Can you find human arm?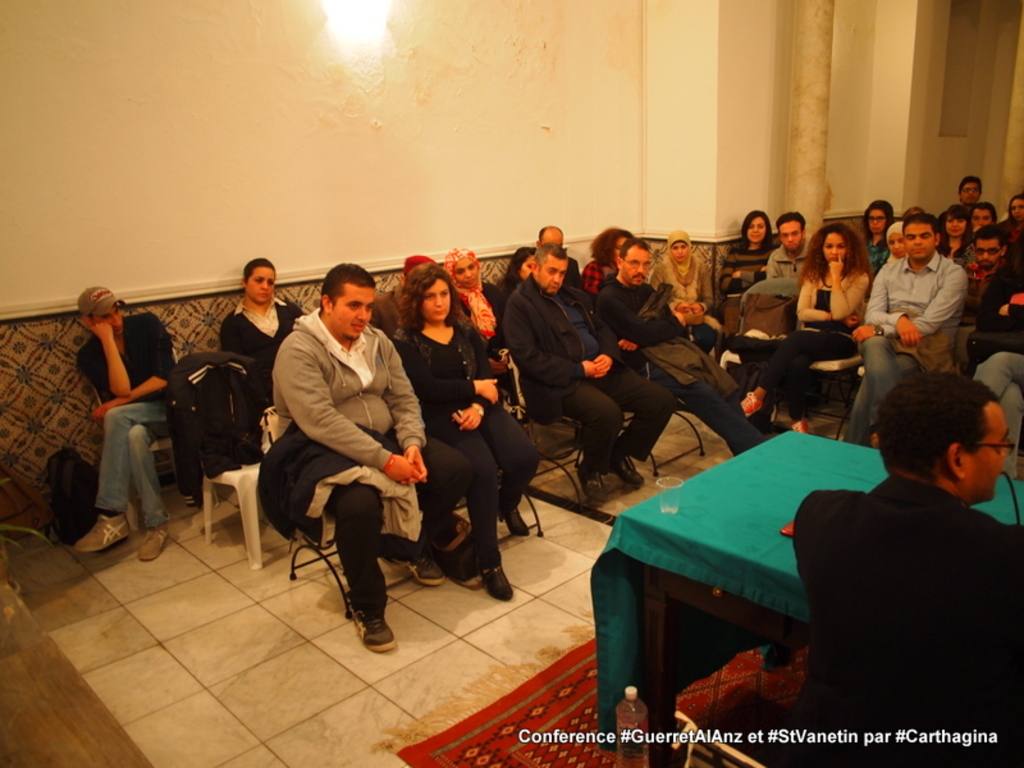
Yes, bounding box: box=[788, 274, 842, 324].
